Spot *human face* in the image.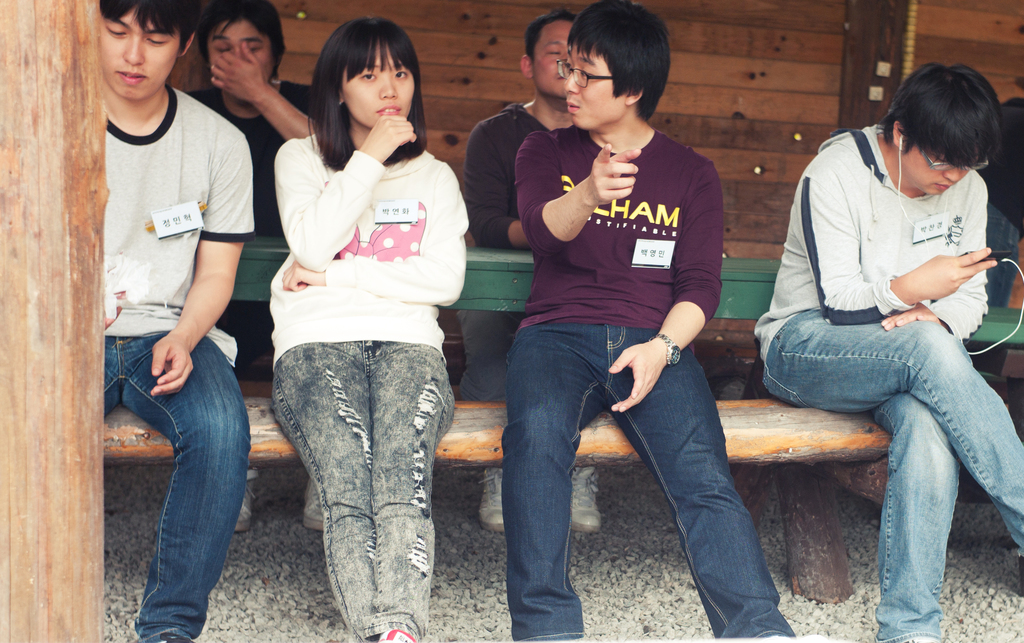
*human face* found at <box>344,49,417,134</box>.
